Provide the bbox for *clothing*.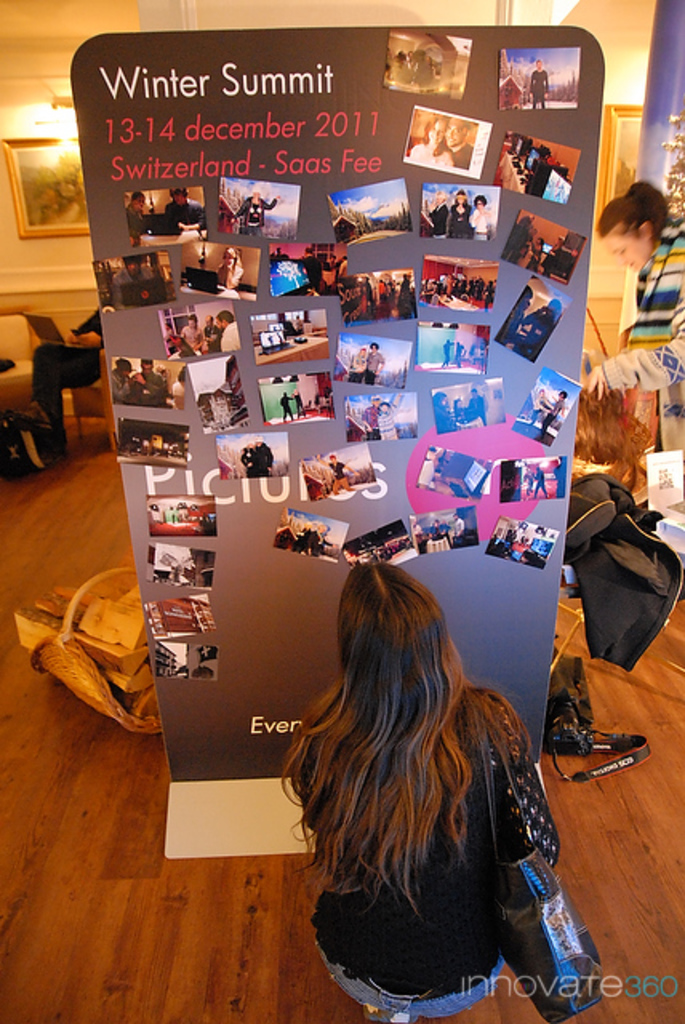
box=[106, 262, 150, 310].
